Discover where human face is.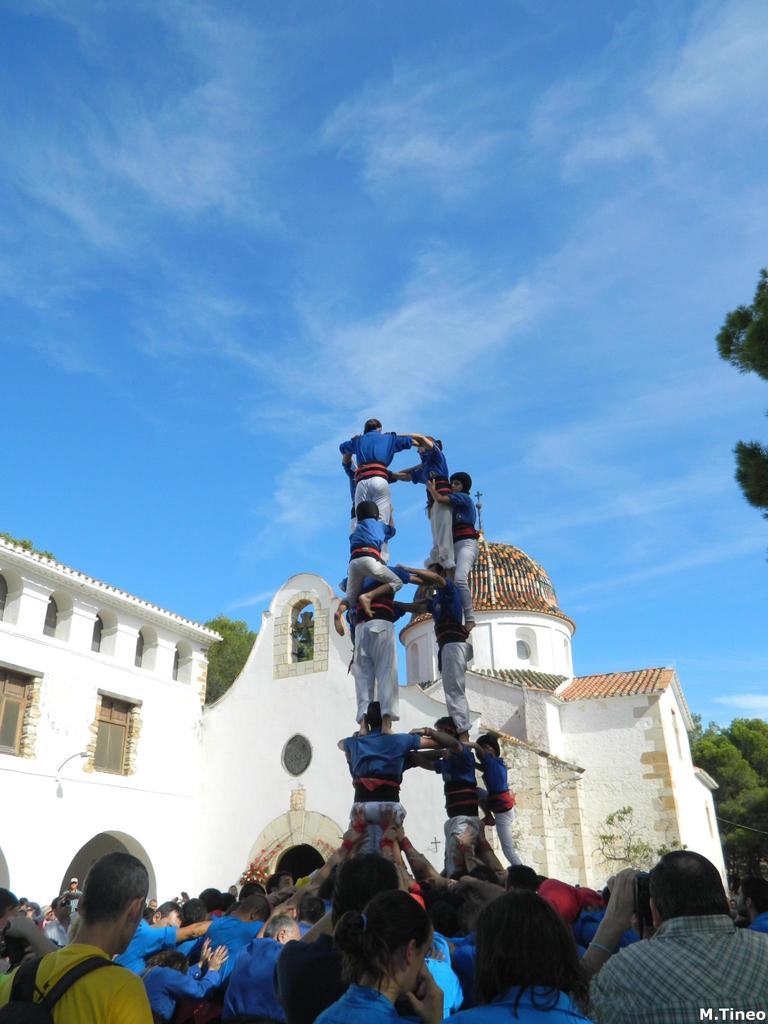
Discovered at bbox(399, 927, 432, 996).
